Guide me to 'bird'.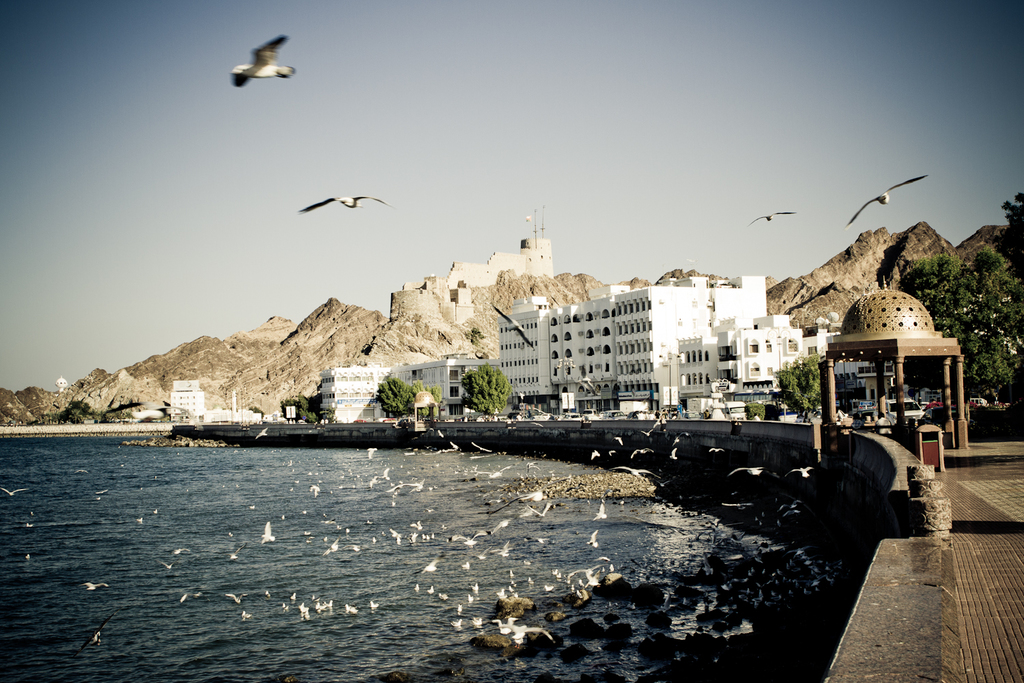
Guidance: l=842, t=173, r=926, b=230.
